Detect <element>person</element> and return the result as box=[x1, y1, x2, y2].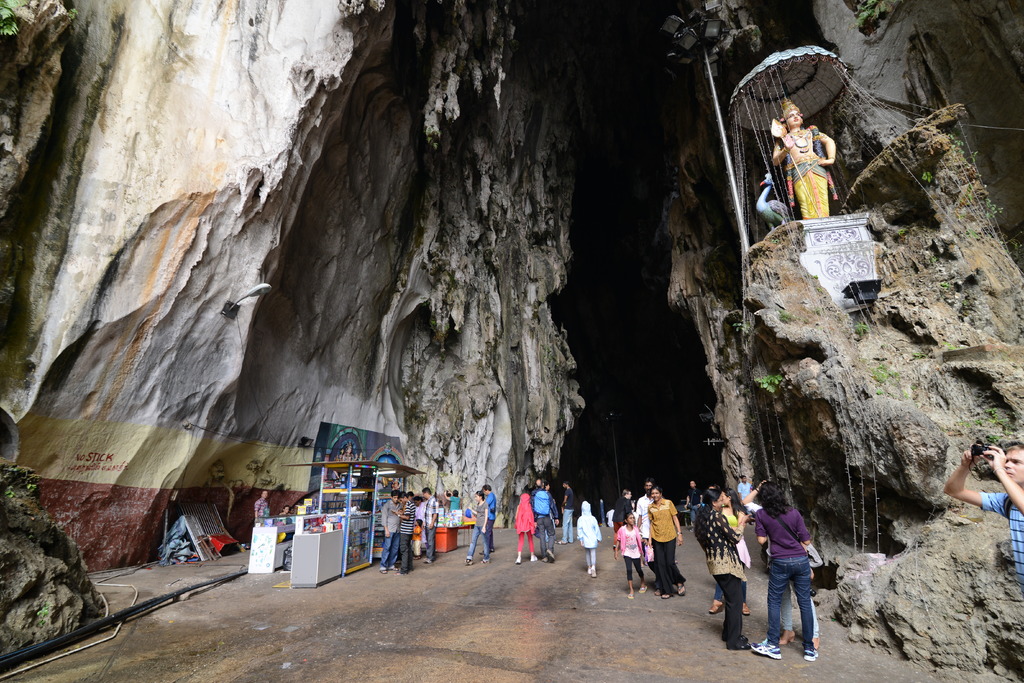
box=[480, 480, 499, 554].
